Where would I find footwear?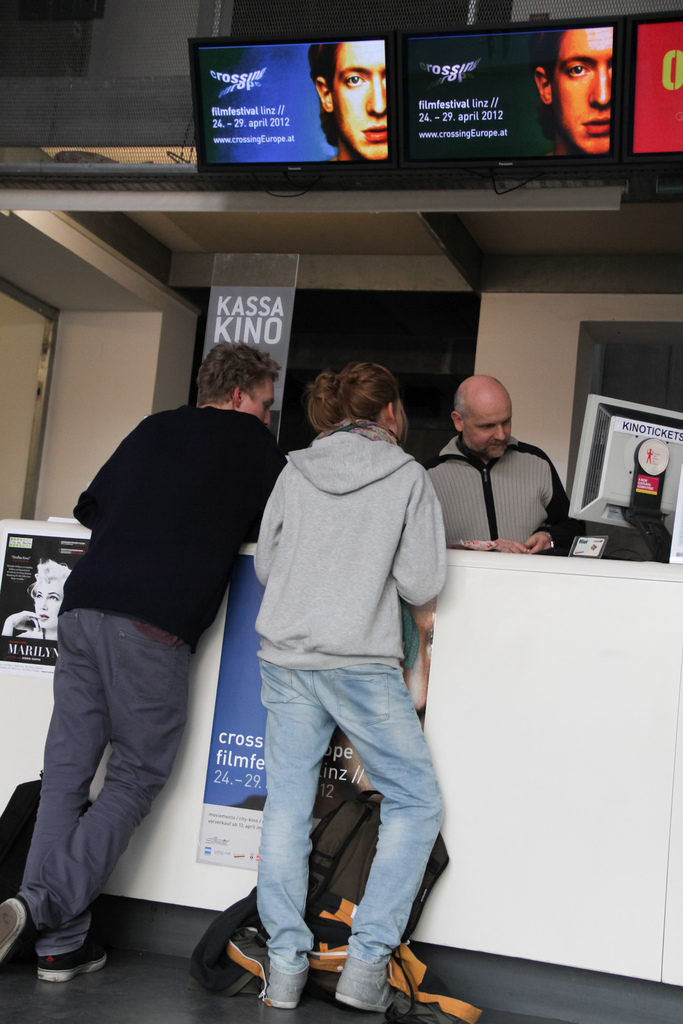
At <bbox>45, 931, 108, 982</bbox>.
